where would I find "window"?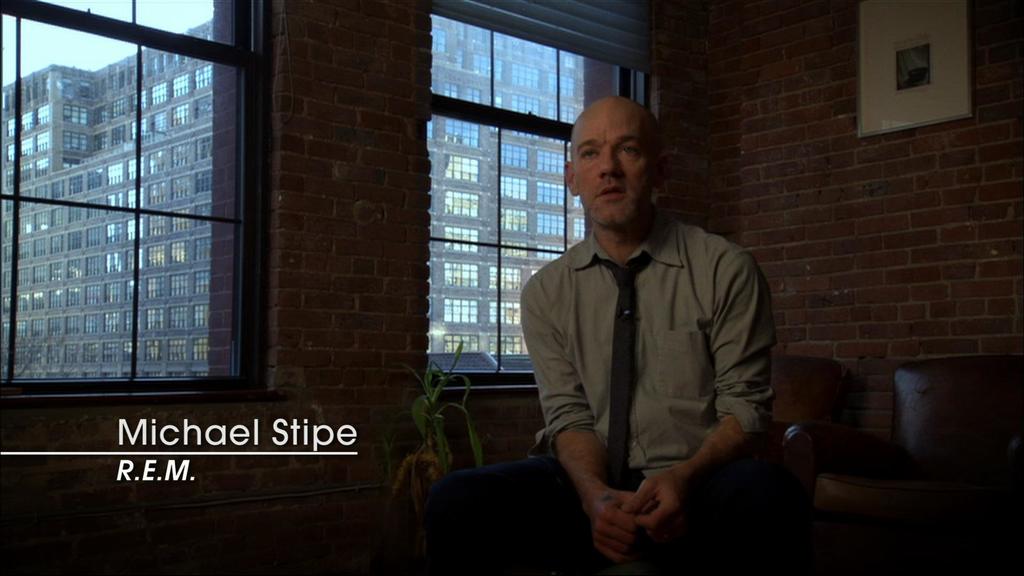
At x1=197, y1=63, x2=214, y2=93.
